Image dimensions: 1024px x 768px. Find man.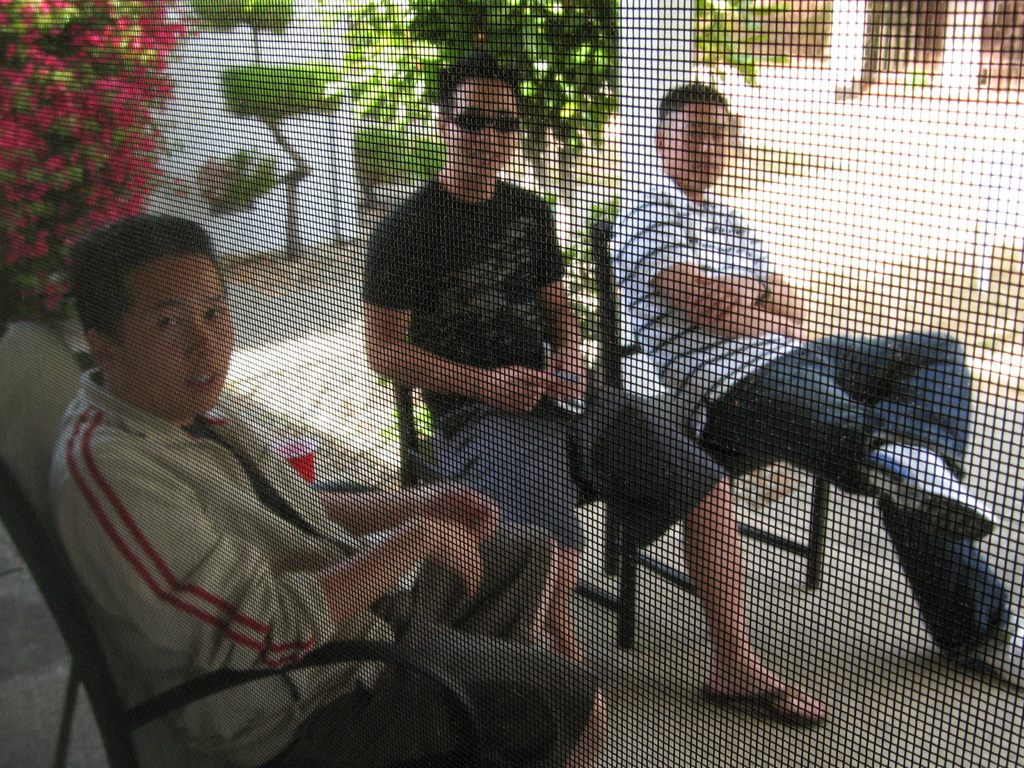
45,211,616,767.
